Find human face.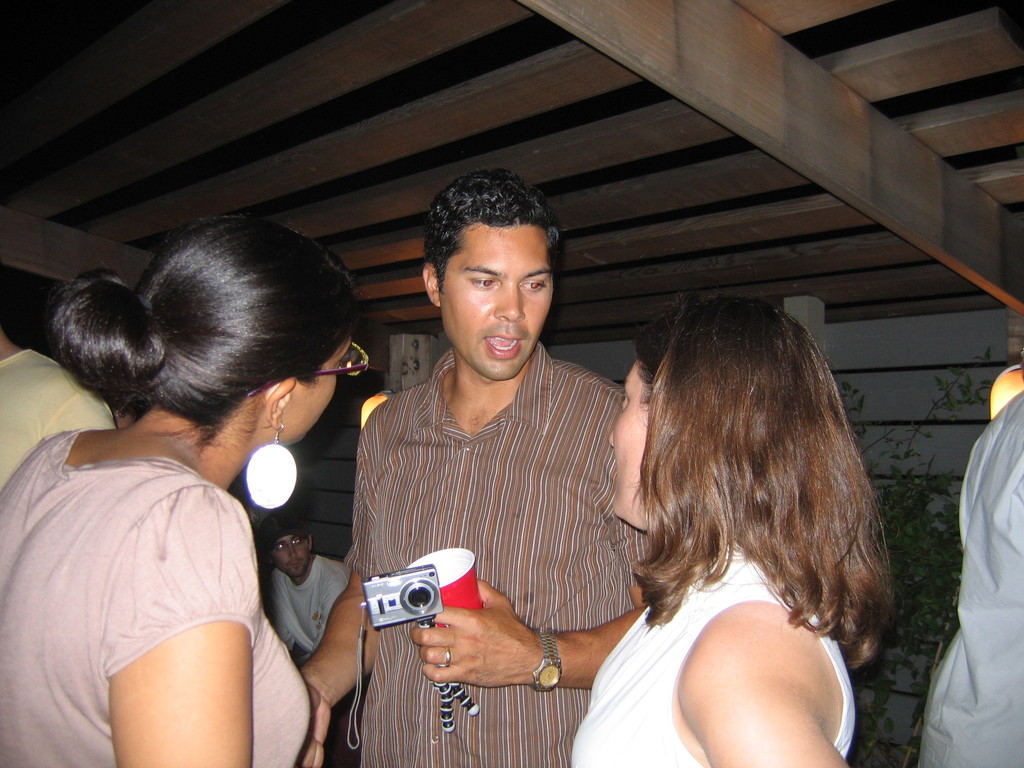
(607,364,652,516).
